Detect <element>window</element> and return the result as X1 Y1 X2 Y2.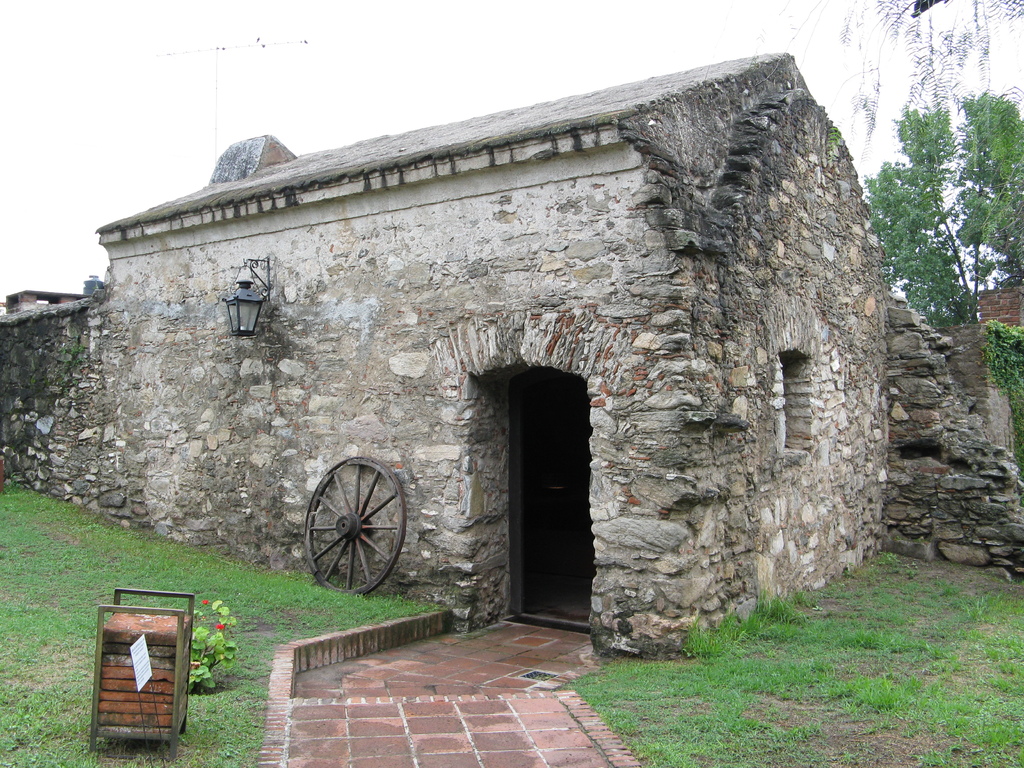
774 346 813 452.
